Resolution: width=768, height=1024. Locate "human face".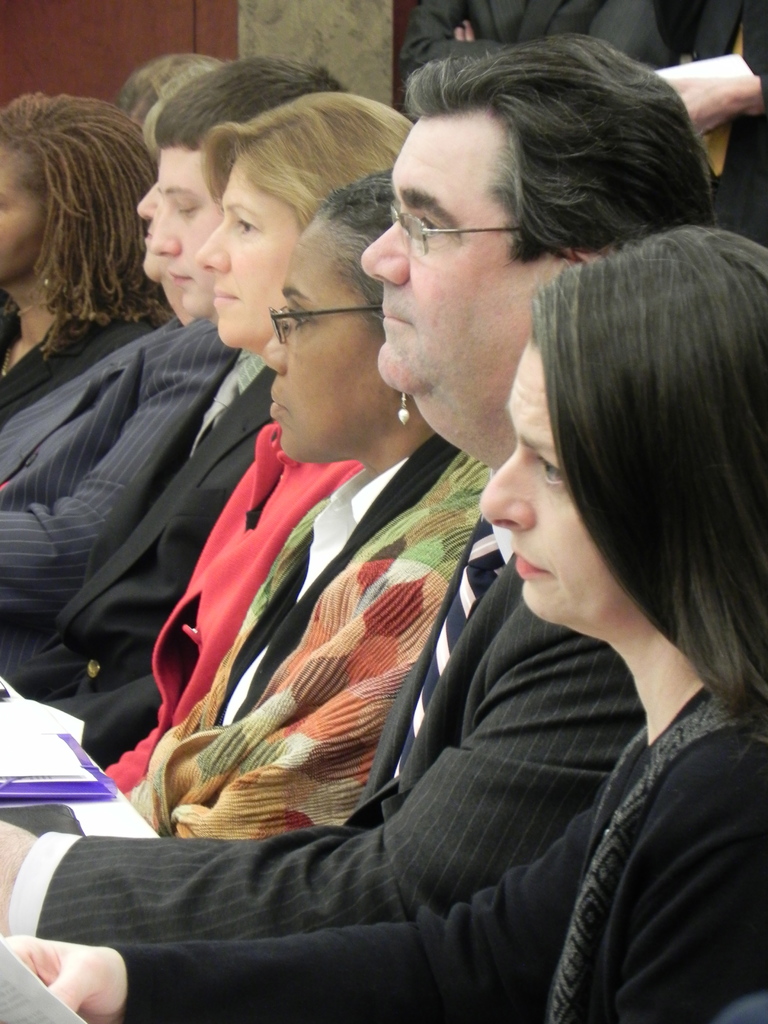
0,150,42,283.
